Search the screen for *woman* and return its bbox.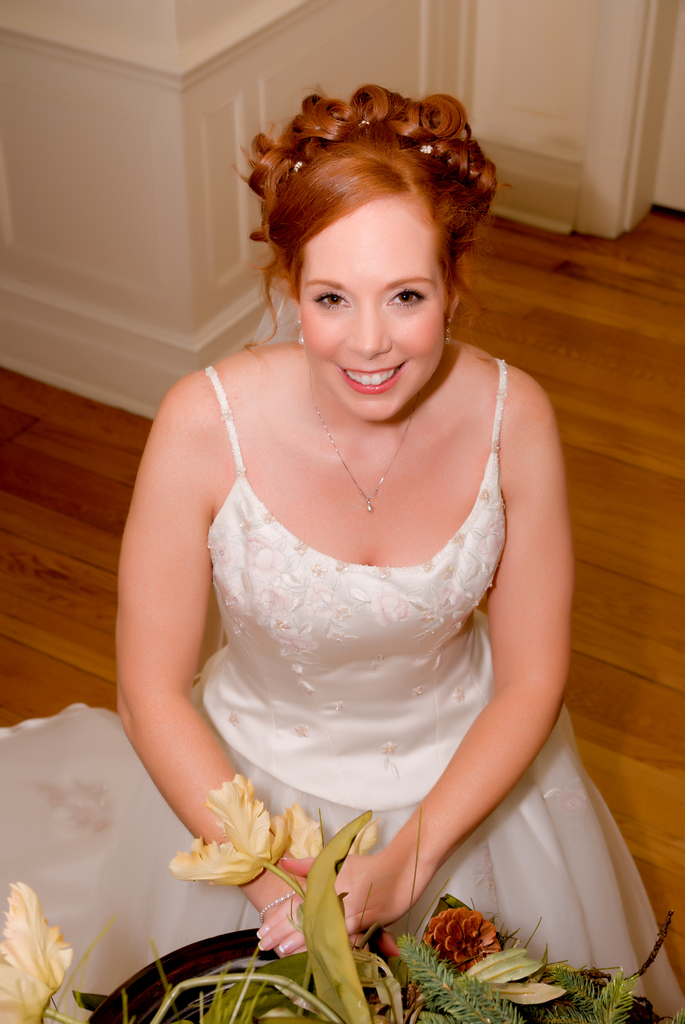
Found: [97,54,609,964].
